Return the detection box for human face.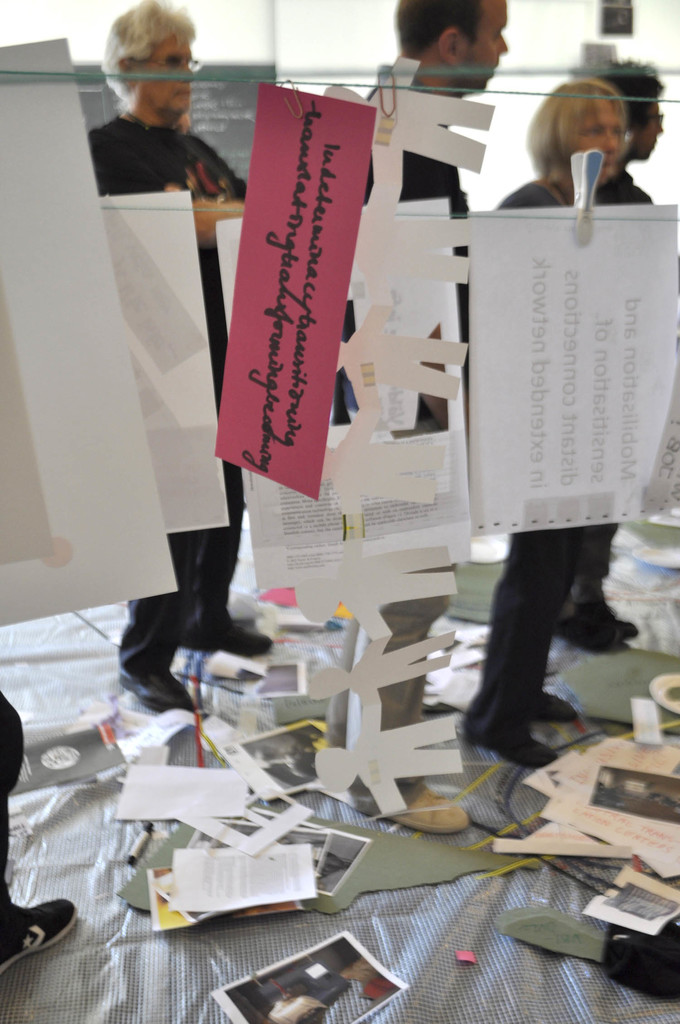
bbox=(461, 2, 508, 95).
